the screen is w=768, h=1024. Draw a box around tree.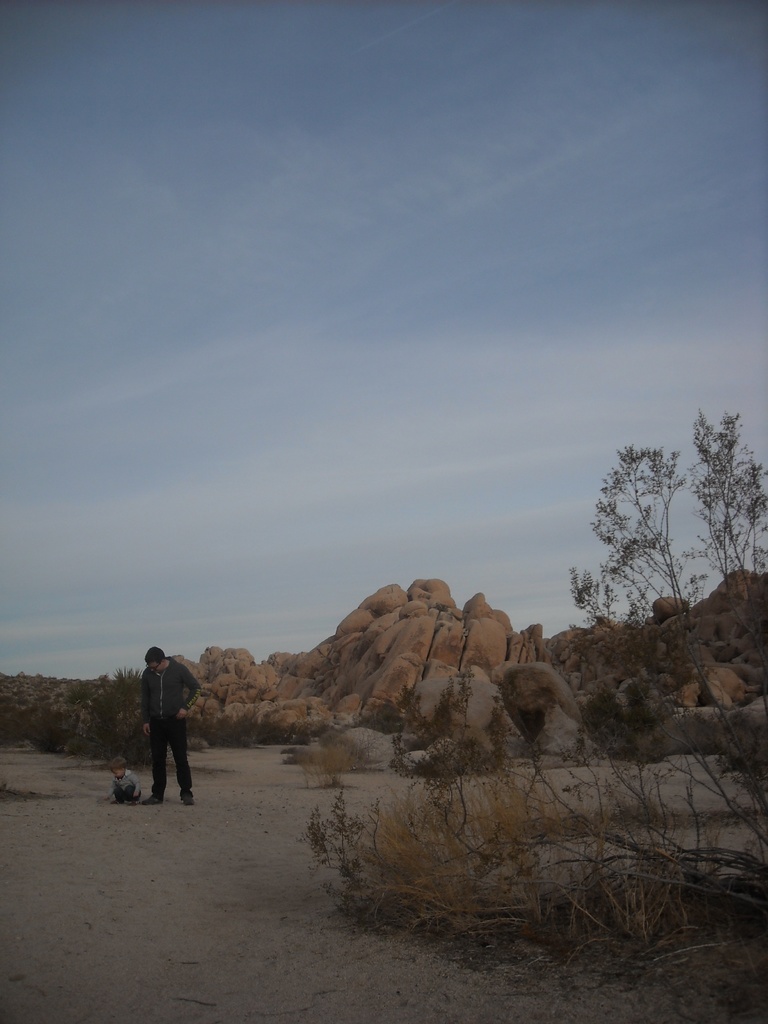
BBox(559, 440, 733, 724).
